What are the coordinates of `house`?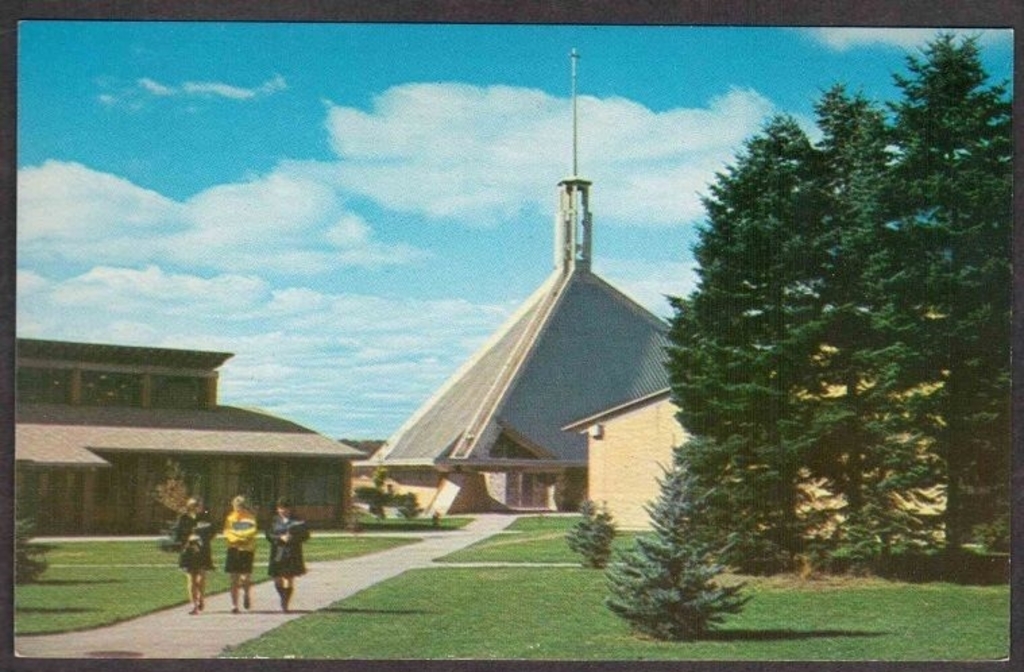
0/333/366/532.
